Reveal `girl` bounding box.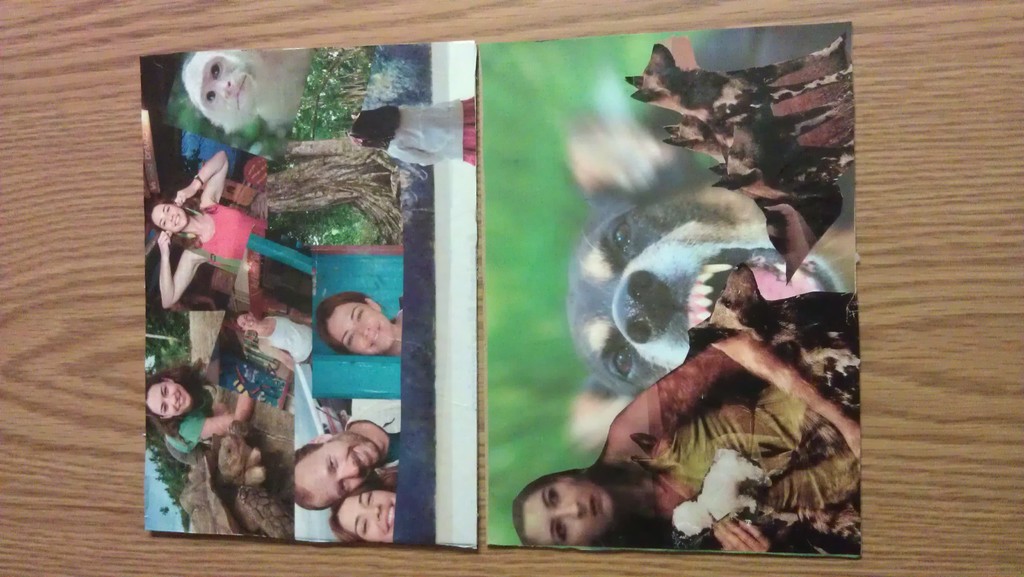
Revealed: locate(513, 333, 861, 554).
